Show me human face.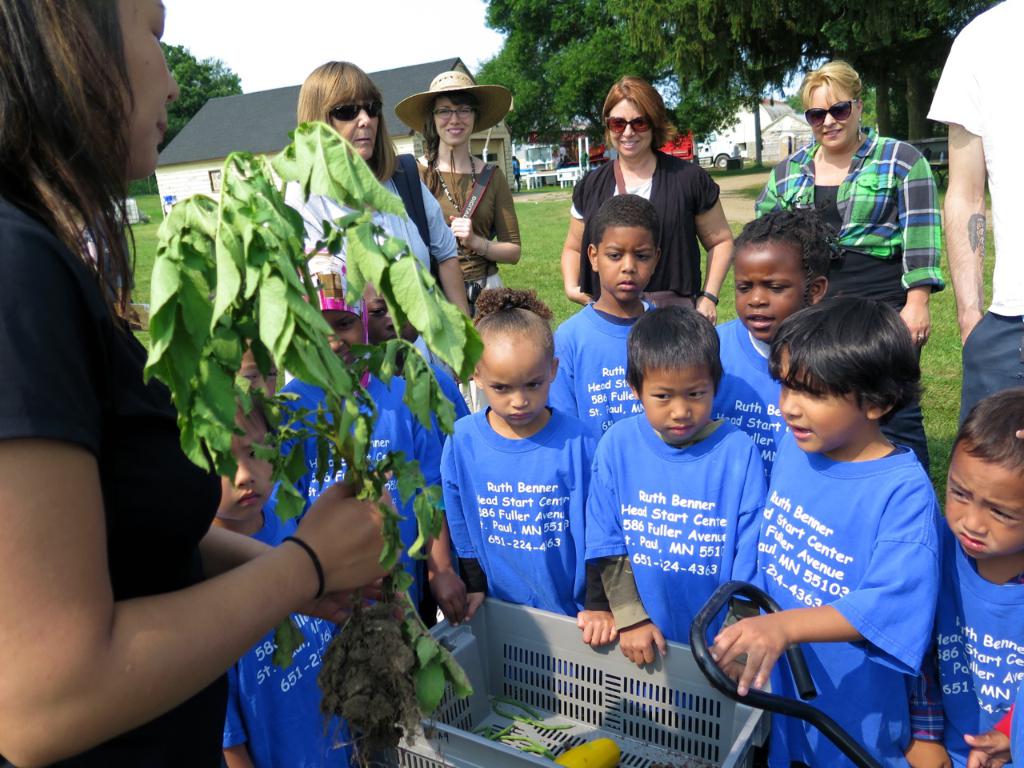
human face is here: detection(236, 334, 280, 402).
